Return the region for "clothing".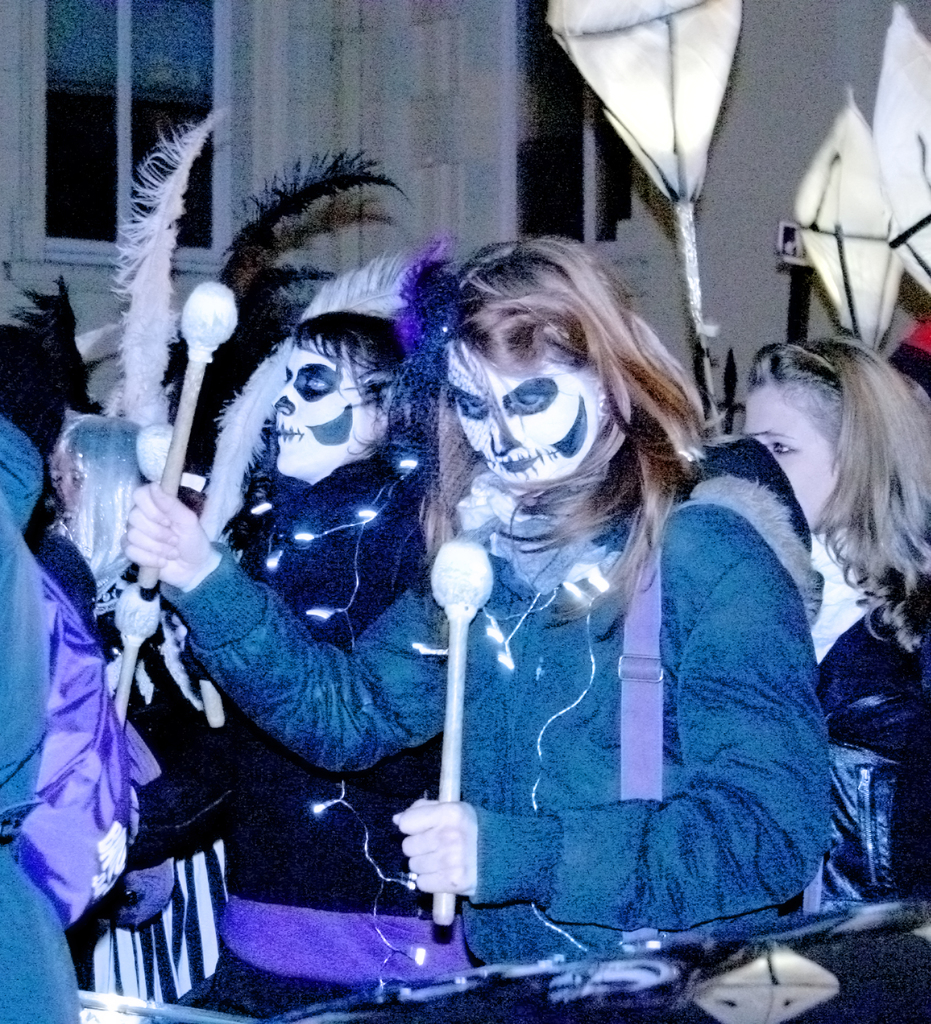
0:406:152:1023.
